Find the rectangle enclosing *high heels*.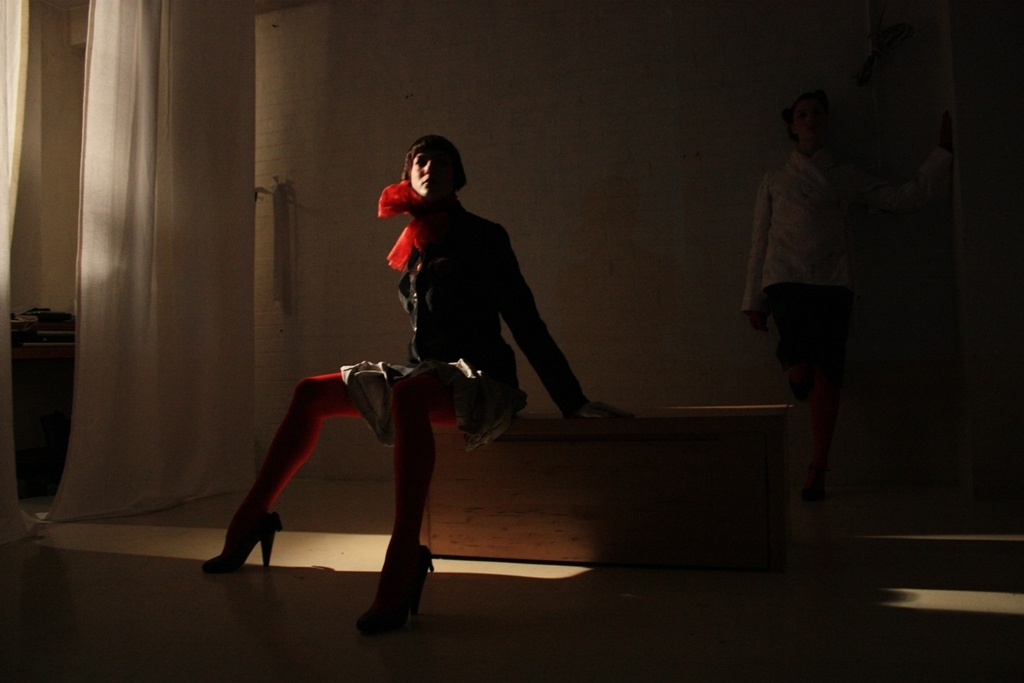
<region>363, 549, 434, 638</region>.
